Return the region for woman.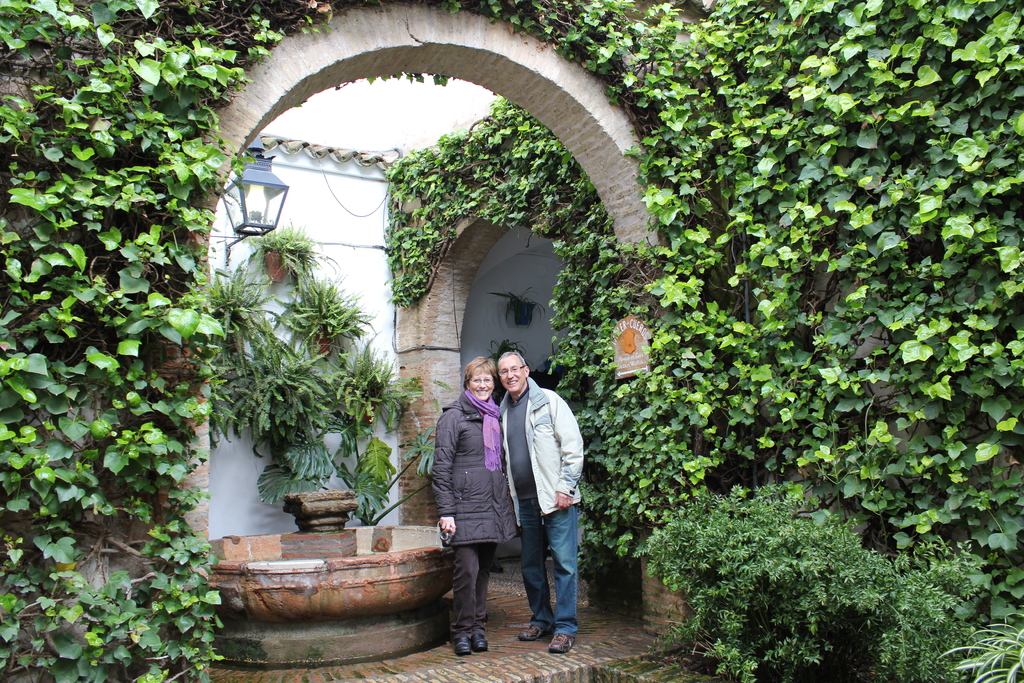
box=[426, 343, 538, 650].
